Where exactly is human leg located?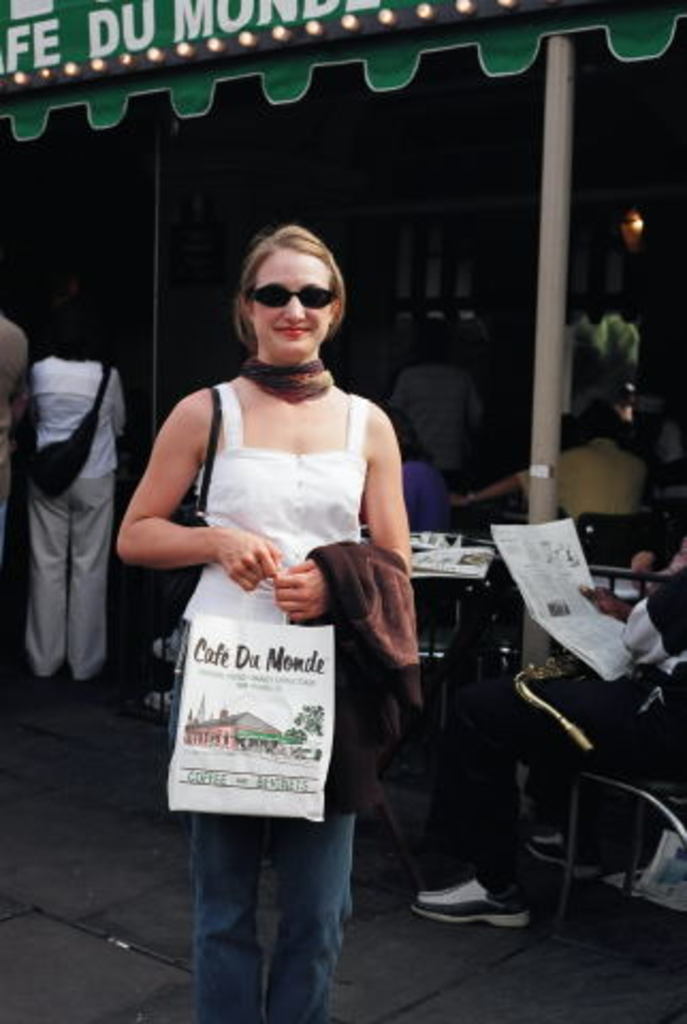
Its bounding box is (410,681,685,932).
